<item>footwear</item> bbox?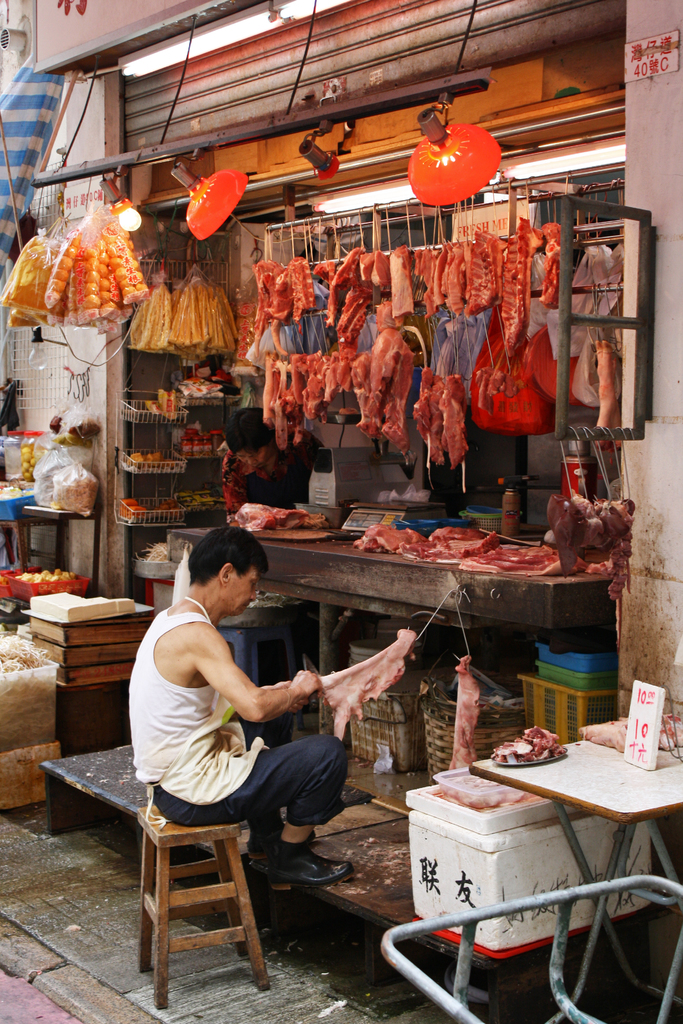
x1=259, y1=845, x2=355, y2=892
